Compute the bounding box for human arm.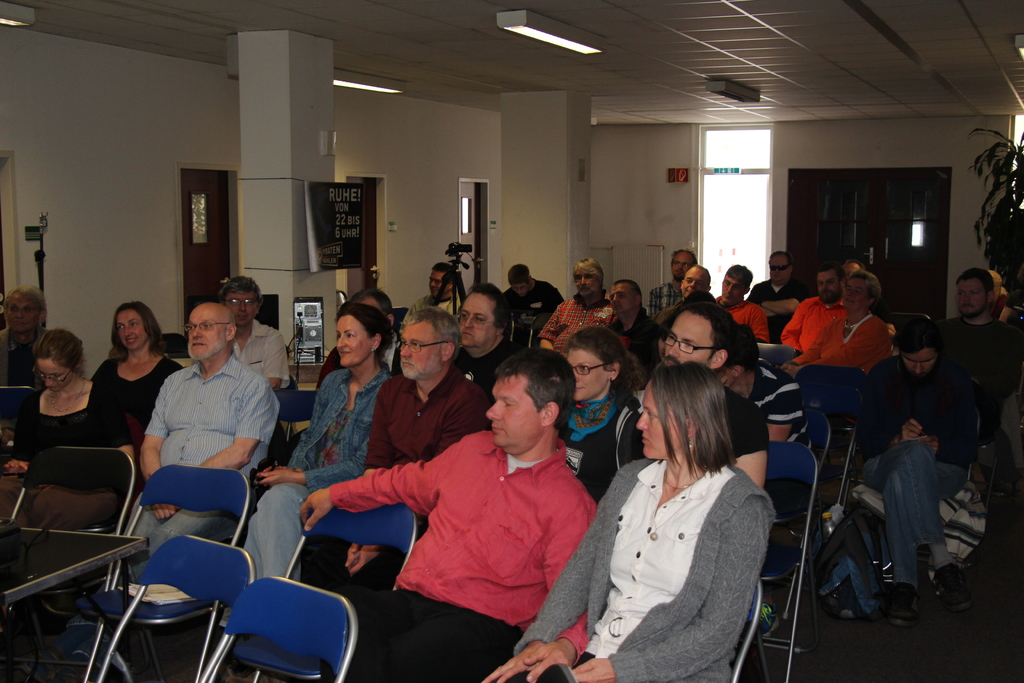
x1=296 y1=441 x2=445 y2=539.
